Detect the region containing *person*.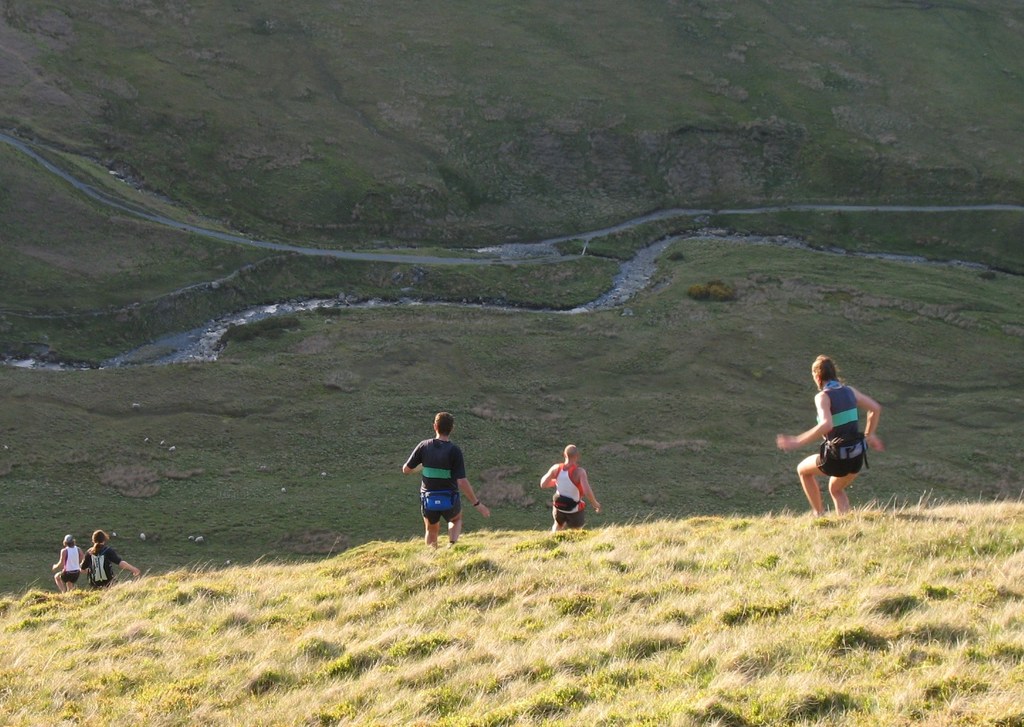
detection(405, 411, 498, 541).
